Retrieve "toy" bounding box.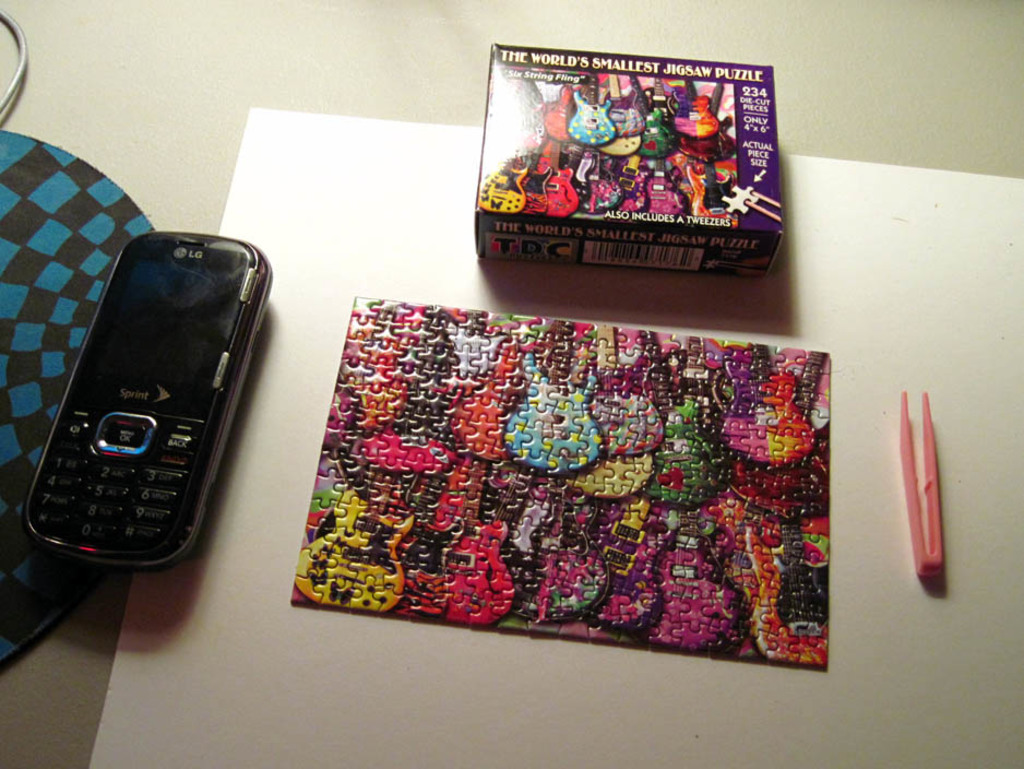
Bounding box: 290,295,831,671.
